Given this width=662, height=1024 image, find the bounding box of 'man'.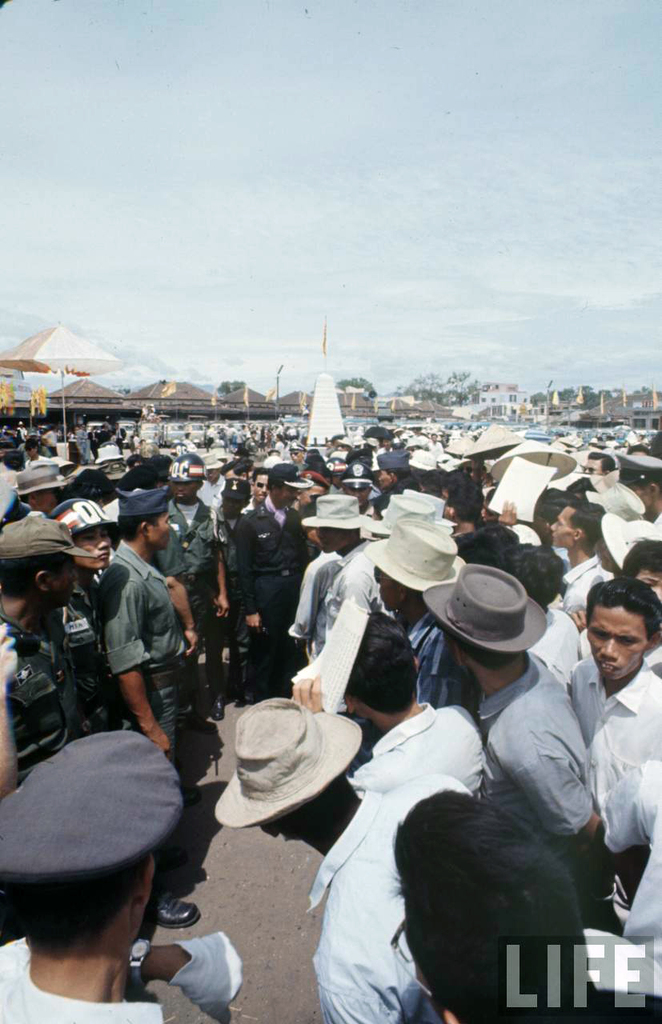
bbox=[552, 572, 661, 797].
